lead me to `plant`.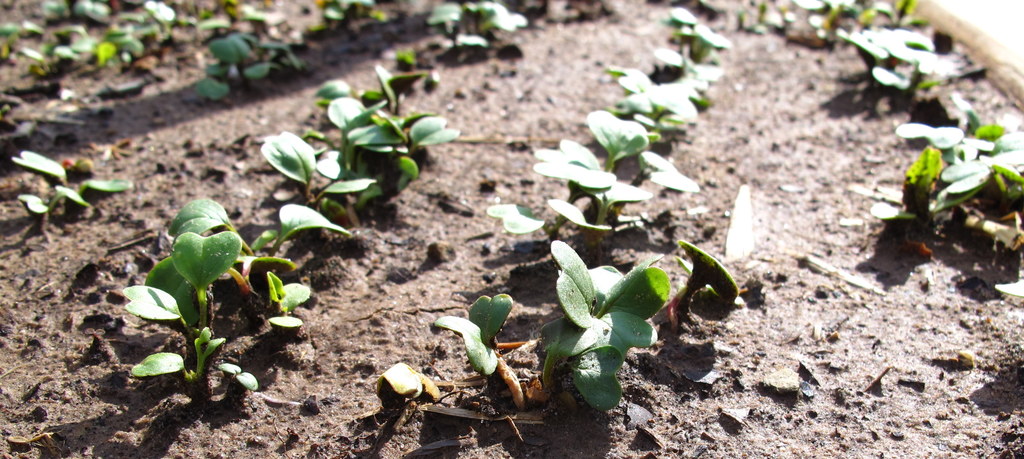
Lead to bbox(430, 228, 746, 418).
